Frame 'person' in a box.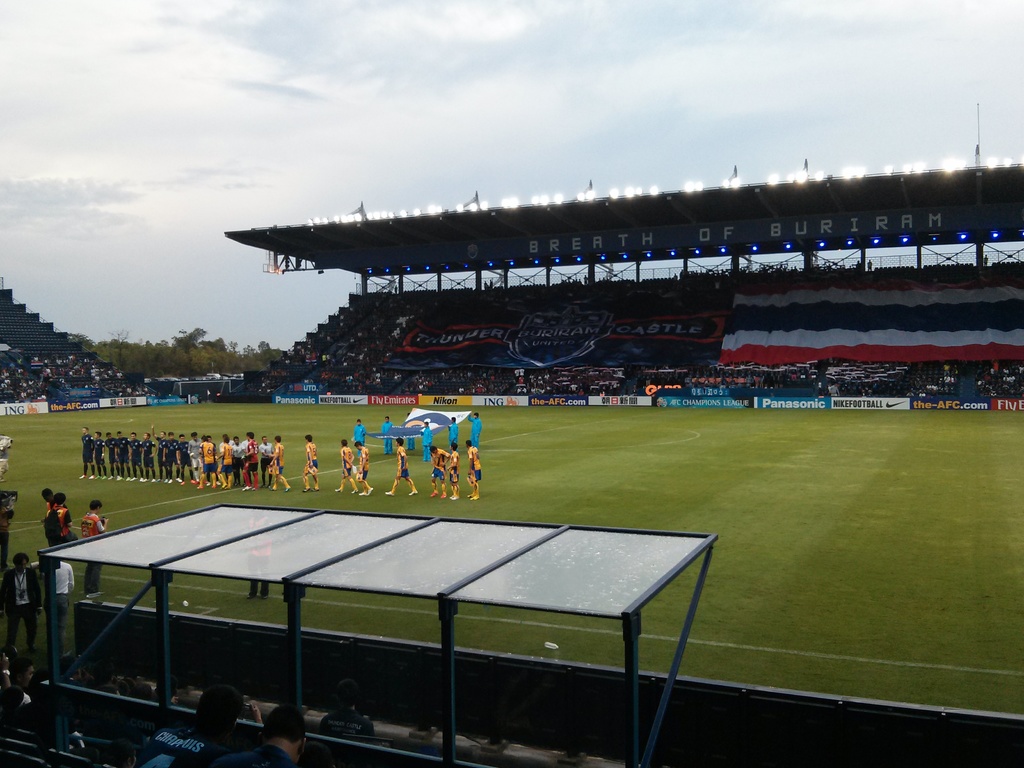
BBox(421, 423, 431, 459).
